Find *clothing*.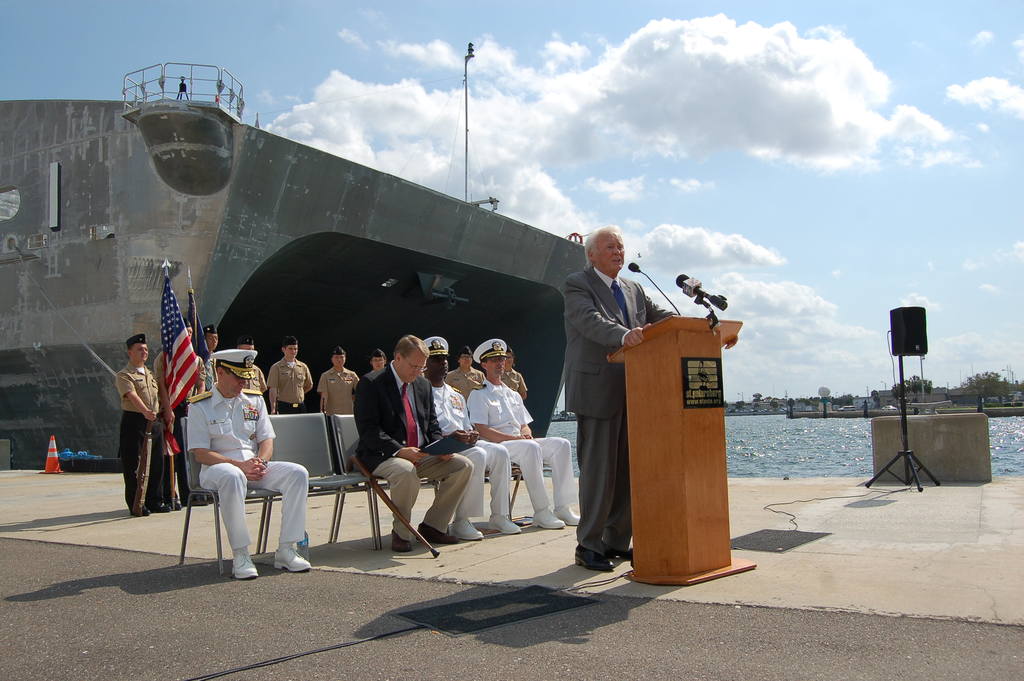
detection(561, 220, 664, 548).
